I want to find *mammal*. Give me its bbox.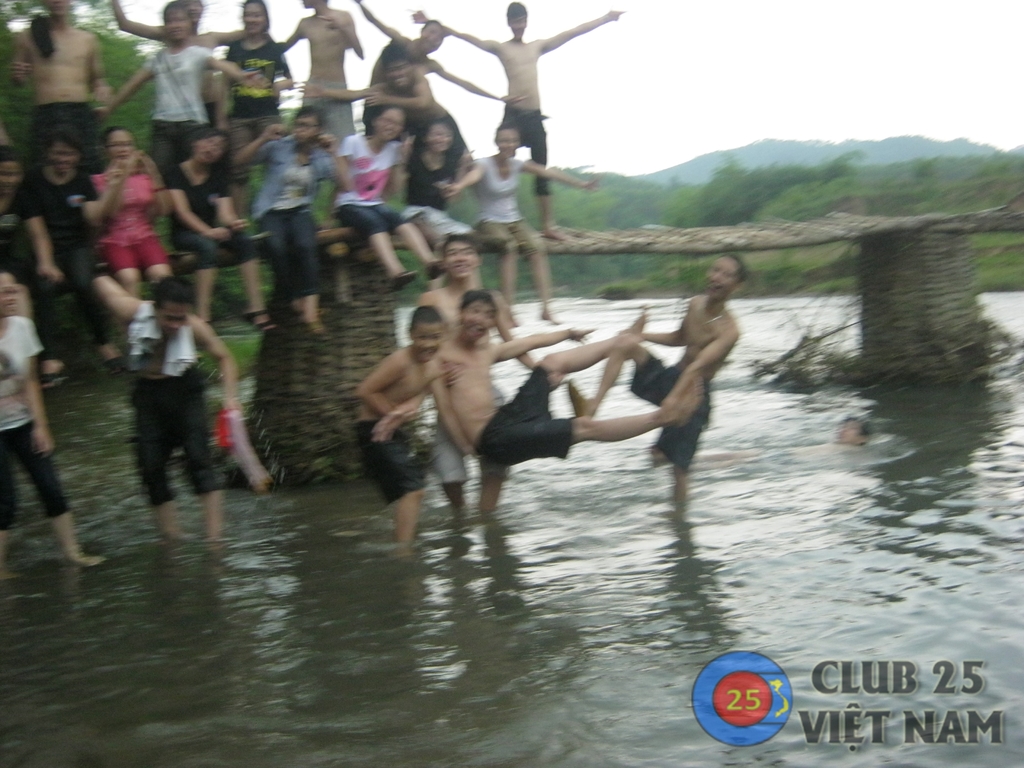
(397,107,472,241).
